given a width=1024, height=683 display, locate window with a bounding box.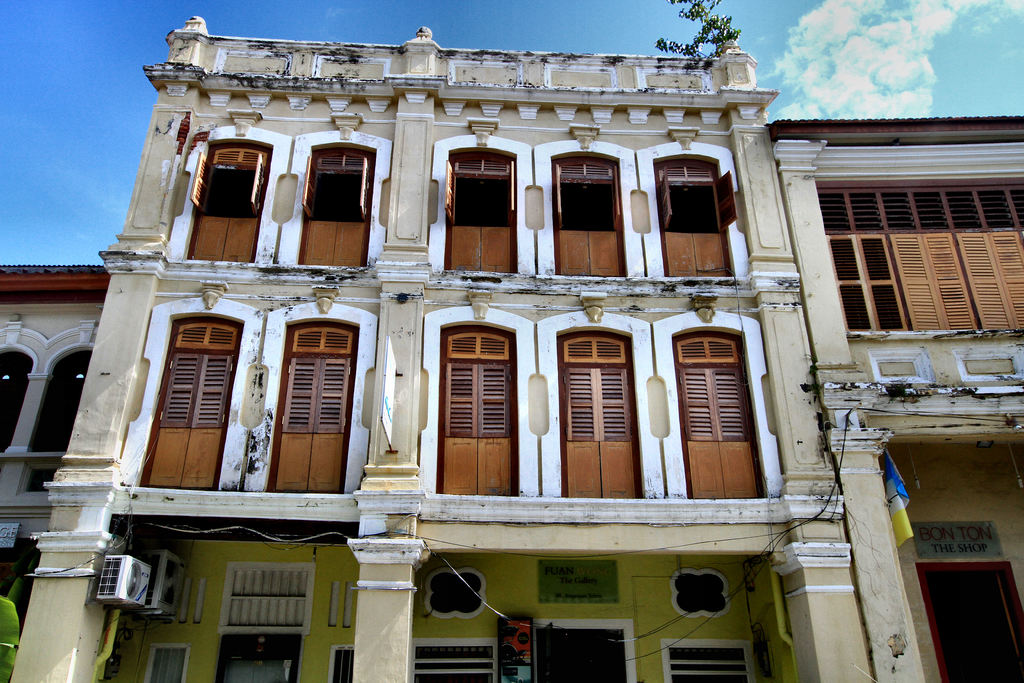
Located: [x1=431, y1=325, x2=522, y2=499].
